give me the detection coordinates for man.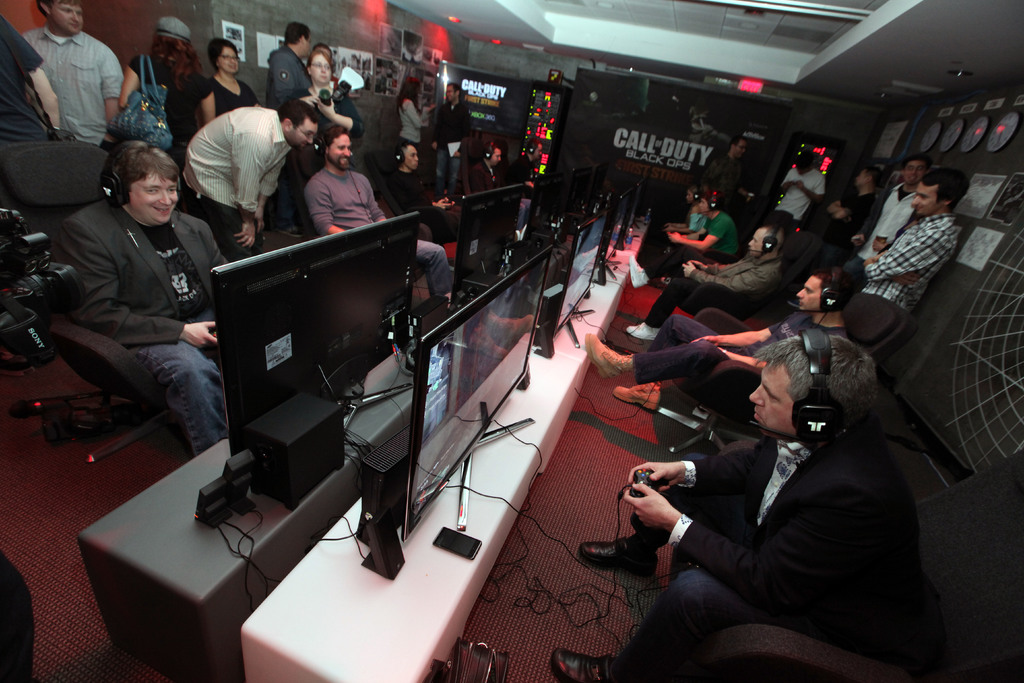
{"left": 305, "top": 126, "right": 456, "bottom": 298}.
